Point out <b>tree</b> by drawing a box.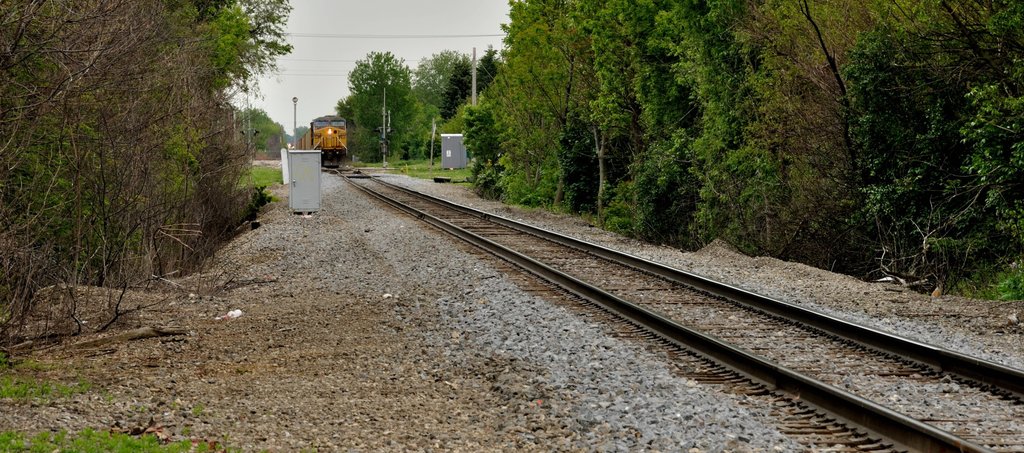
230:101:289:157.
